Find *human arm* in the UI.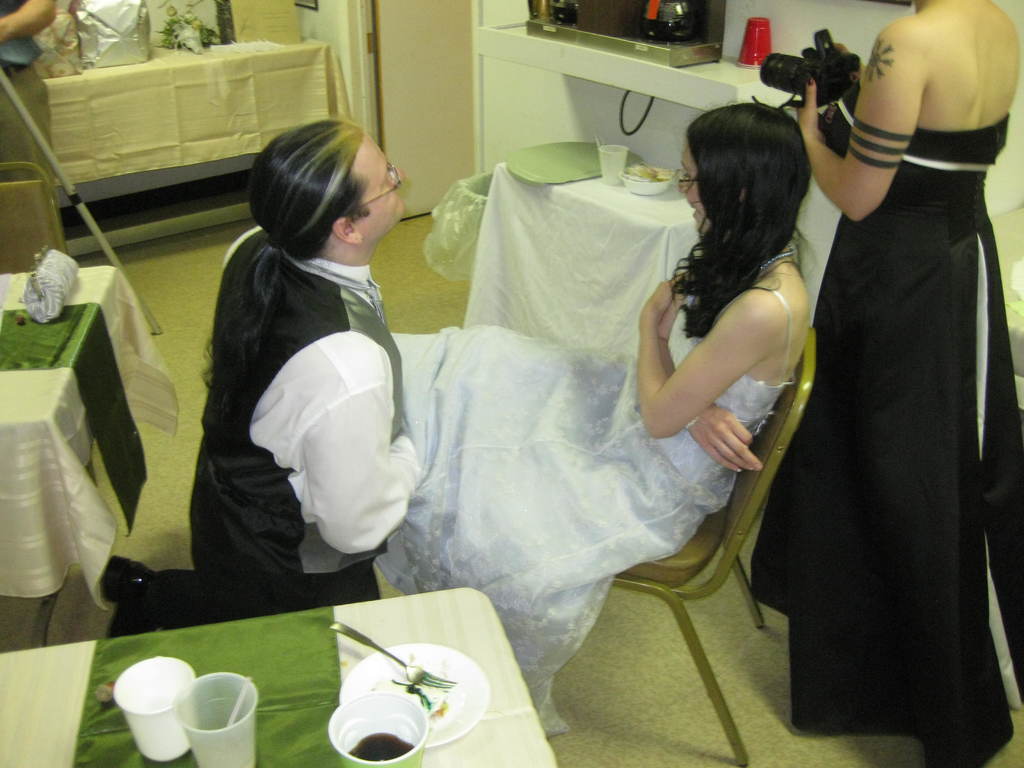
UI element at l=647, t=260, r=811, b=445.
